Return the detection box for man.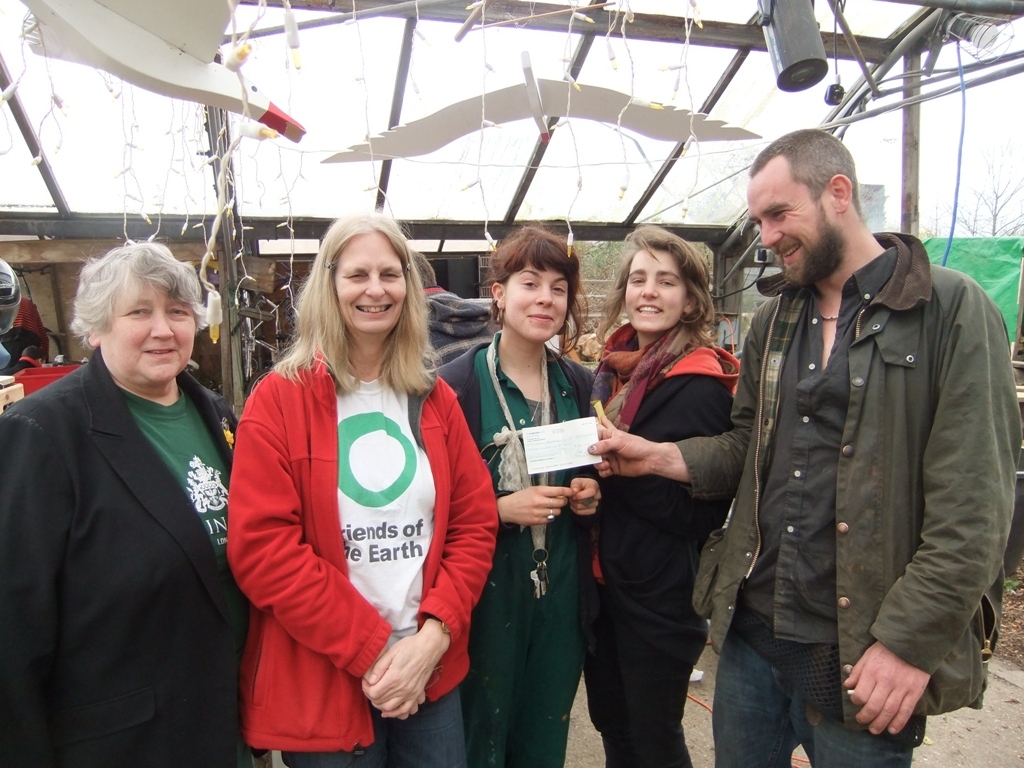
<bbox>712, 112, 1005, 767</bbox>.
